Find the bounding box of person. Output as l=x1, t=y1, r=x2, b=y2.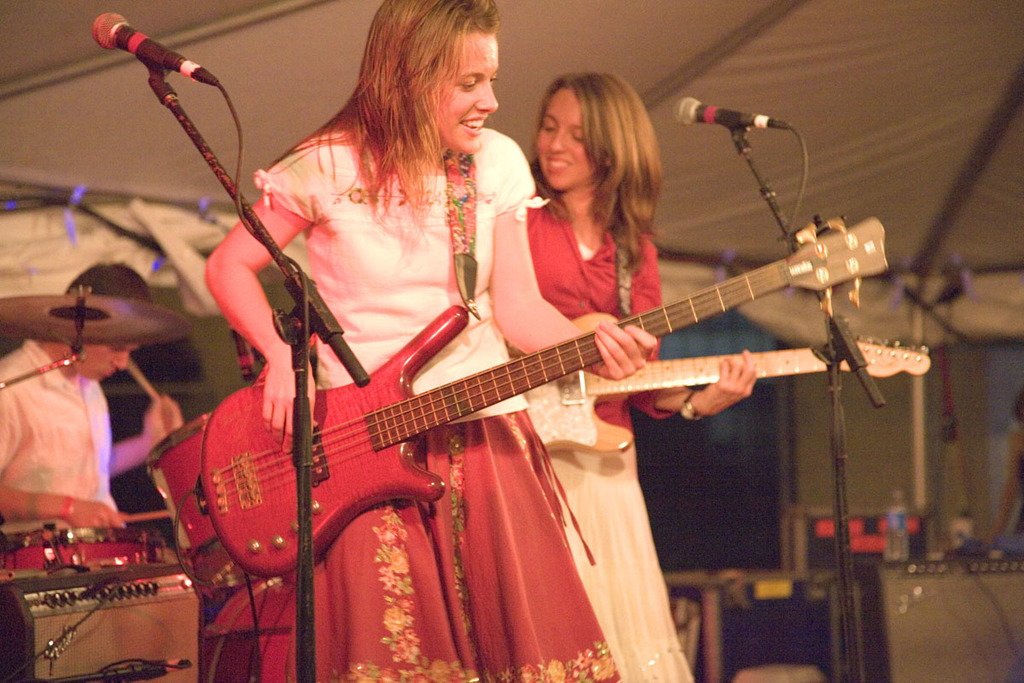
l=200, t=0, r=664, b=682.
